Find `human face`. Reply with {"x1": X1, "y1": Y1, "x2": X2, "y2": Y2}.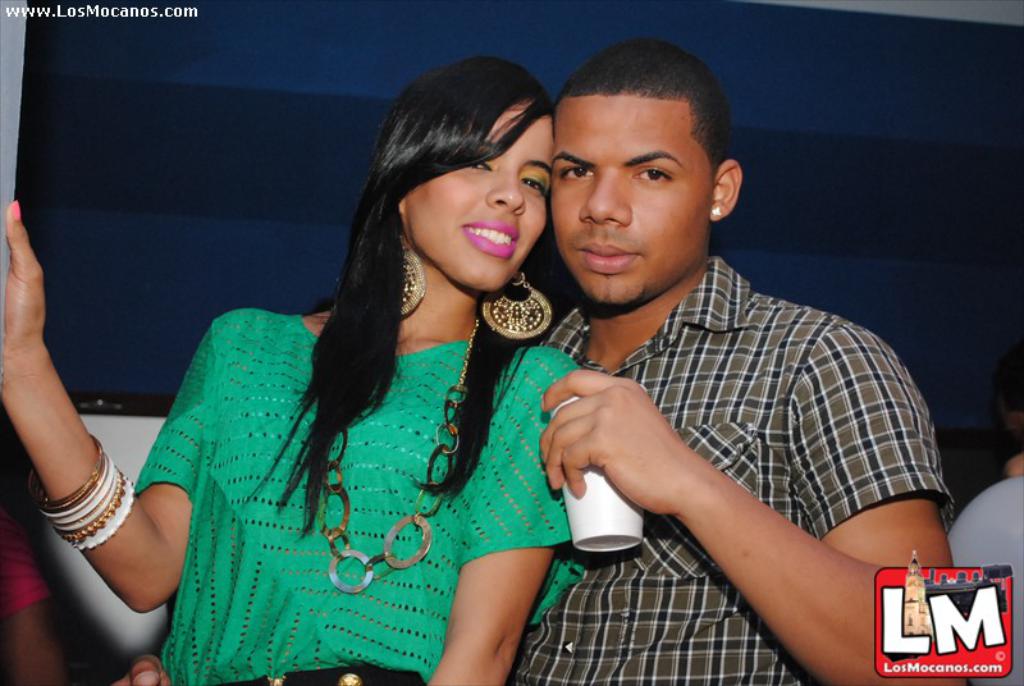
{"x1": 407, "y1": 108, "x2": 552, "y2": 294}.
